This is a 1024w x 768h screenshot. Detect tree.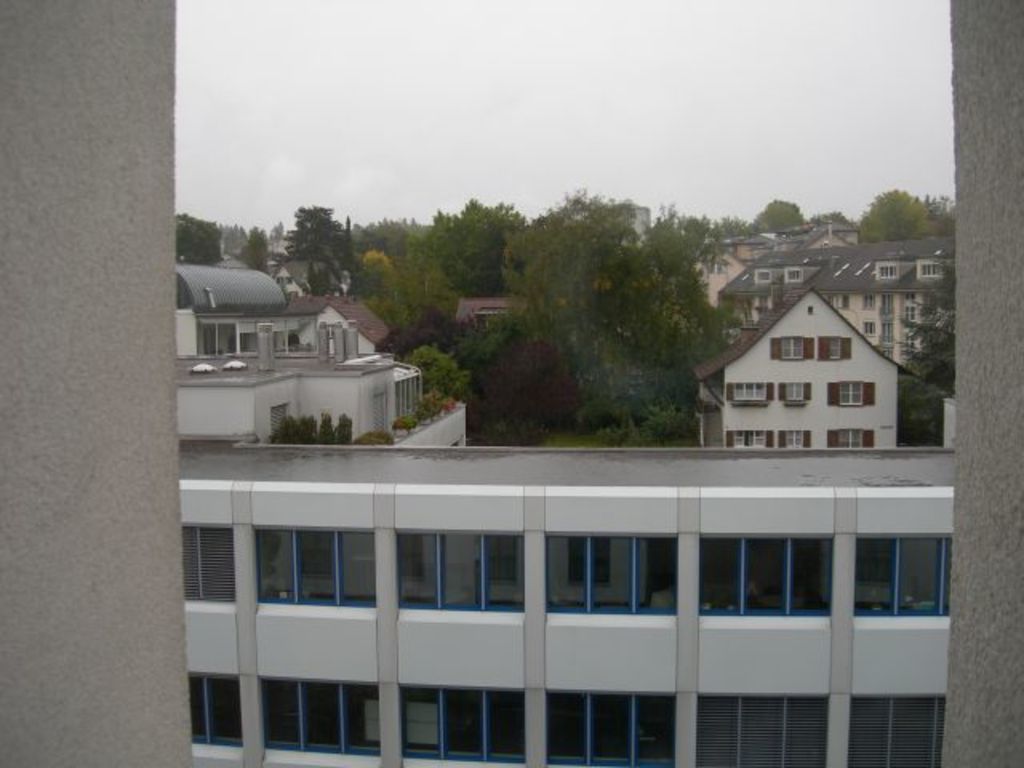
<box>288,210,366,272</box>.
